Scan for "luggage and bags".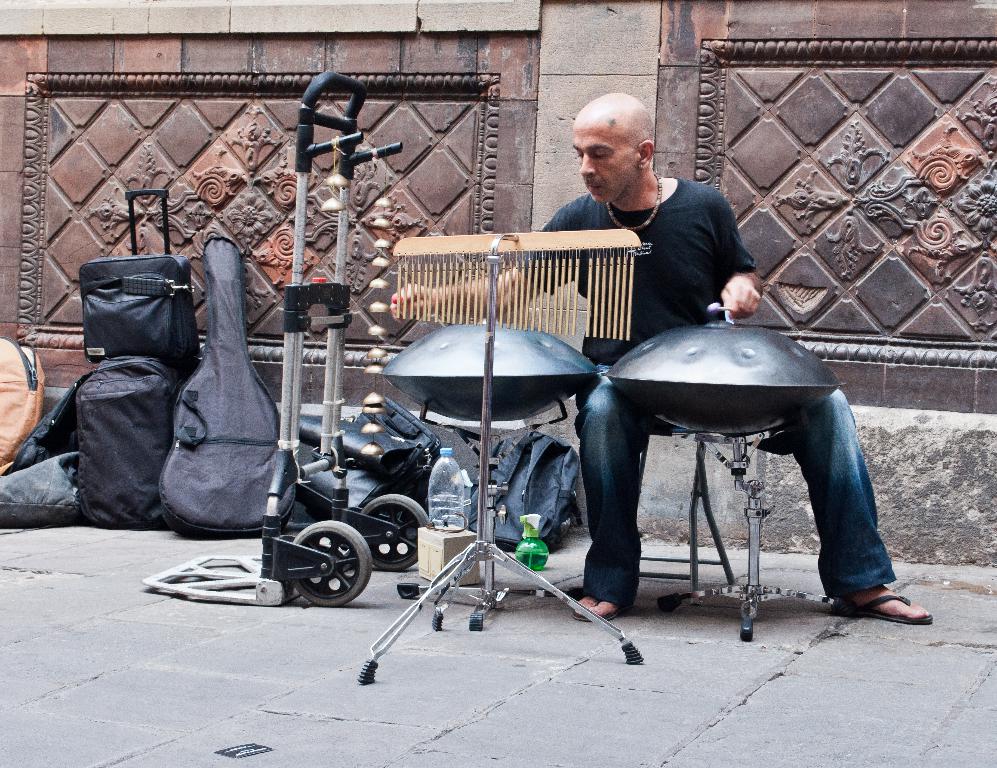
Scan result: BBox(71, 353, 189, 532).
